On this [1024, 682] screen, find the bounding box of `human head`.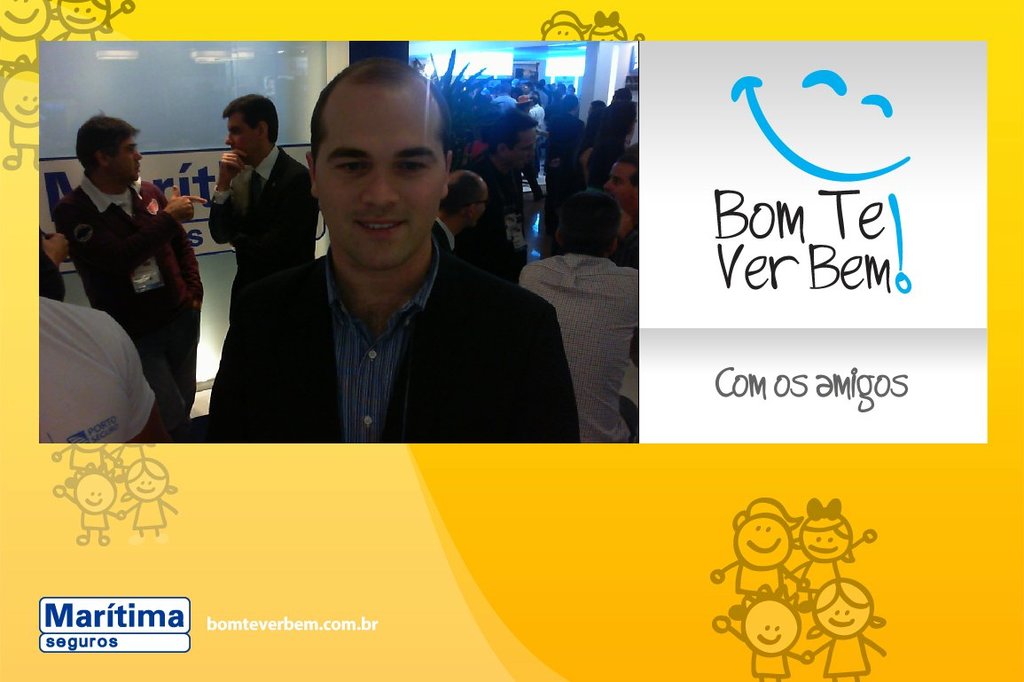
Bounding box: region(555, 188, 619, 255).
